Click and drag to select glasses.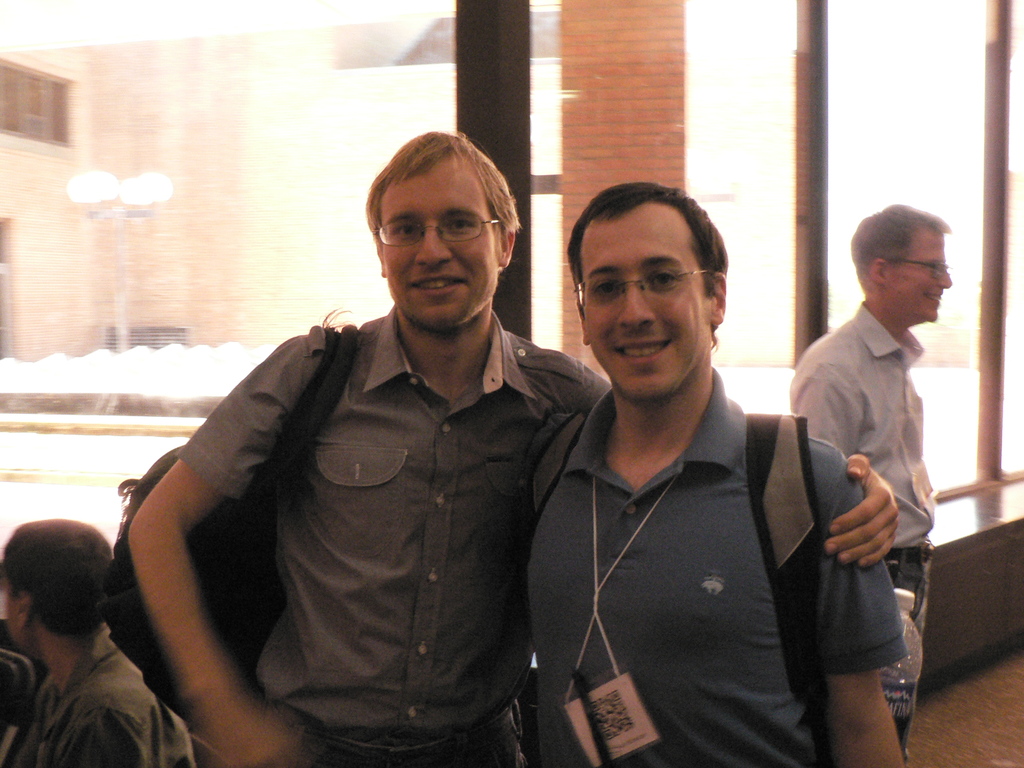
Selection: 571,263,714,308.
